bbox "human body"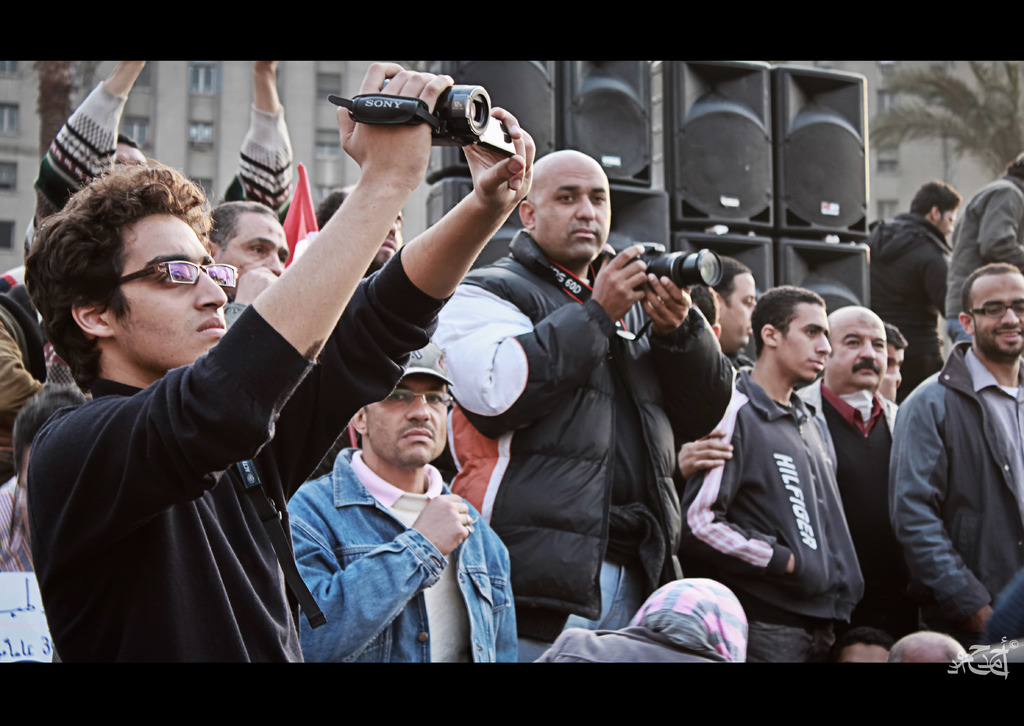
BBox(444, 235, 732, 672)
